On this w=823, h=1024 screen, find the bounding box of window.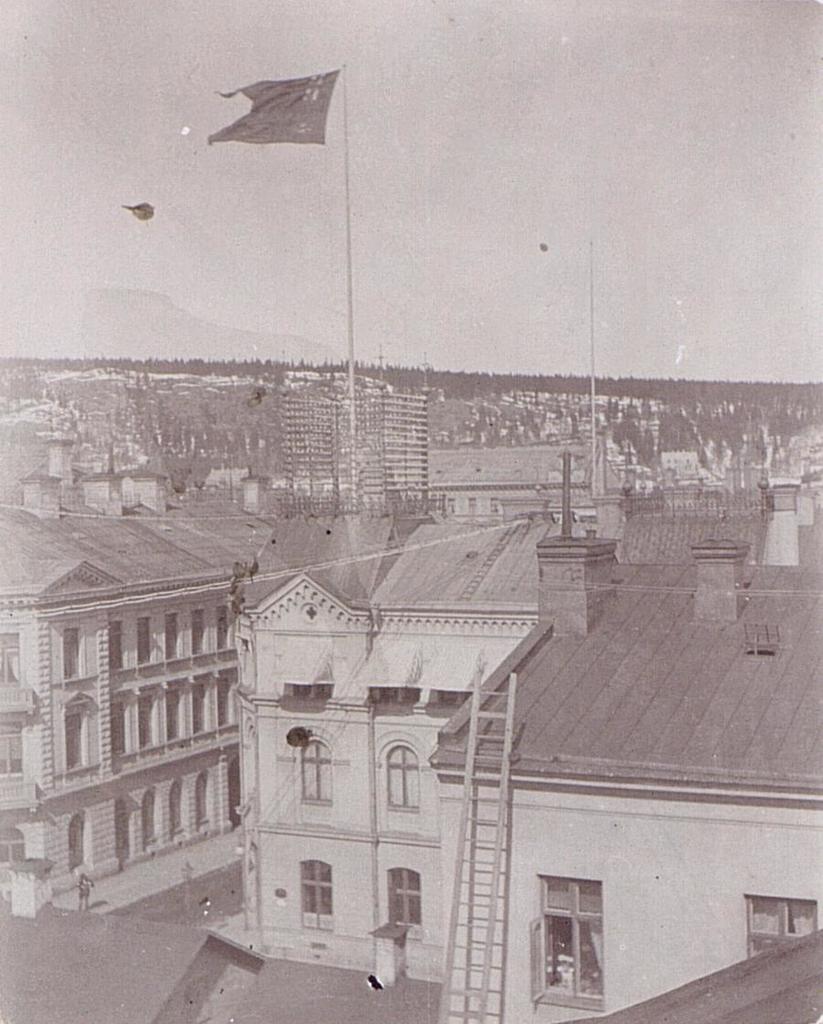
Bounding box: <box>66,698,96,772</box>.
